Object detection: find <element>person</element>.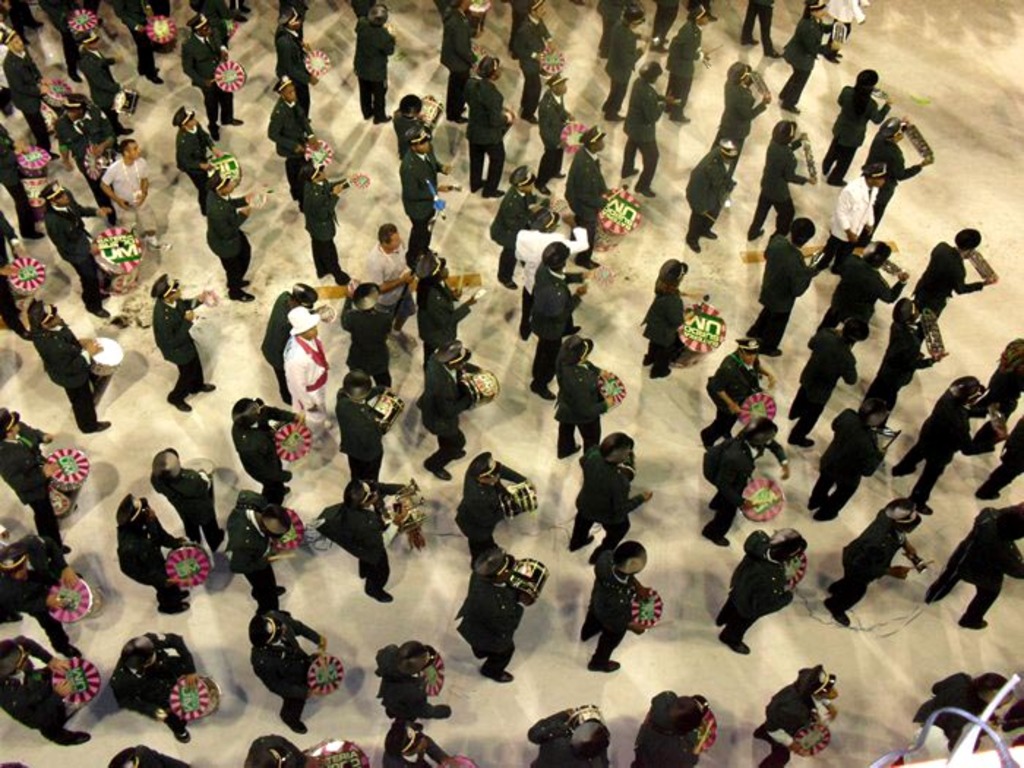
crop(230, 484, 290, 616).
